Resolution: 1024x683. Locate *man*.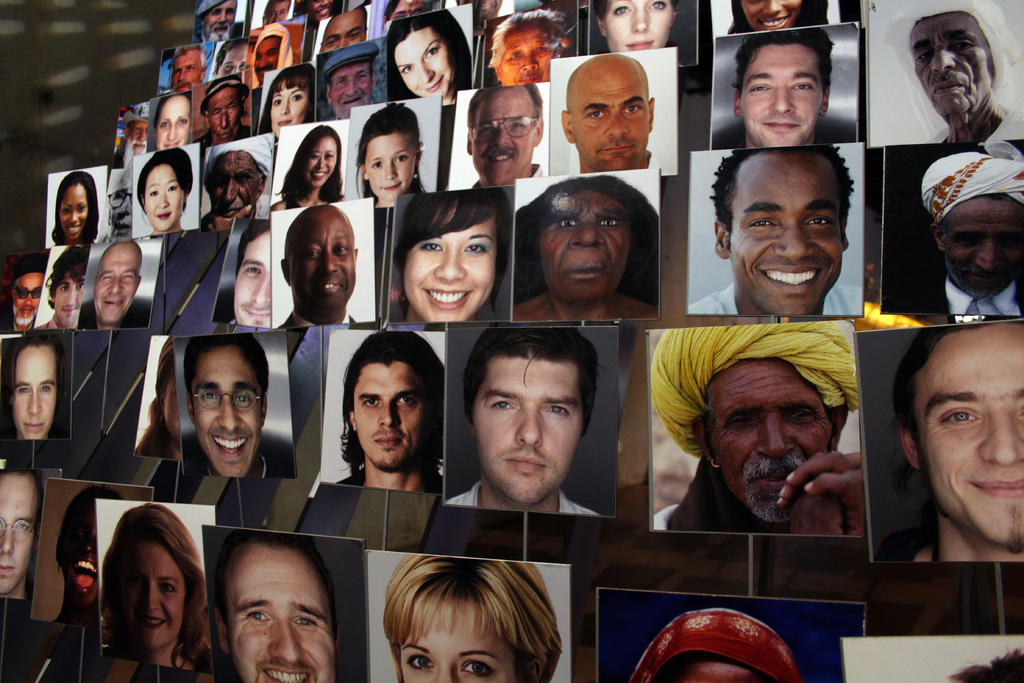
x1=182, y1=333, x2=297, y2=477.
